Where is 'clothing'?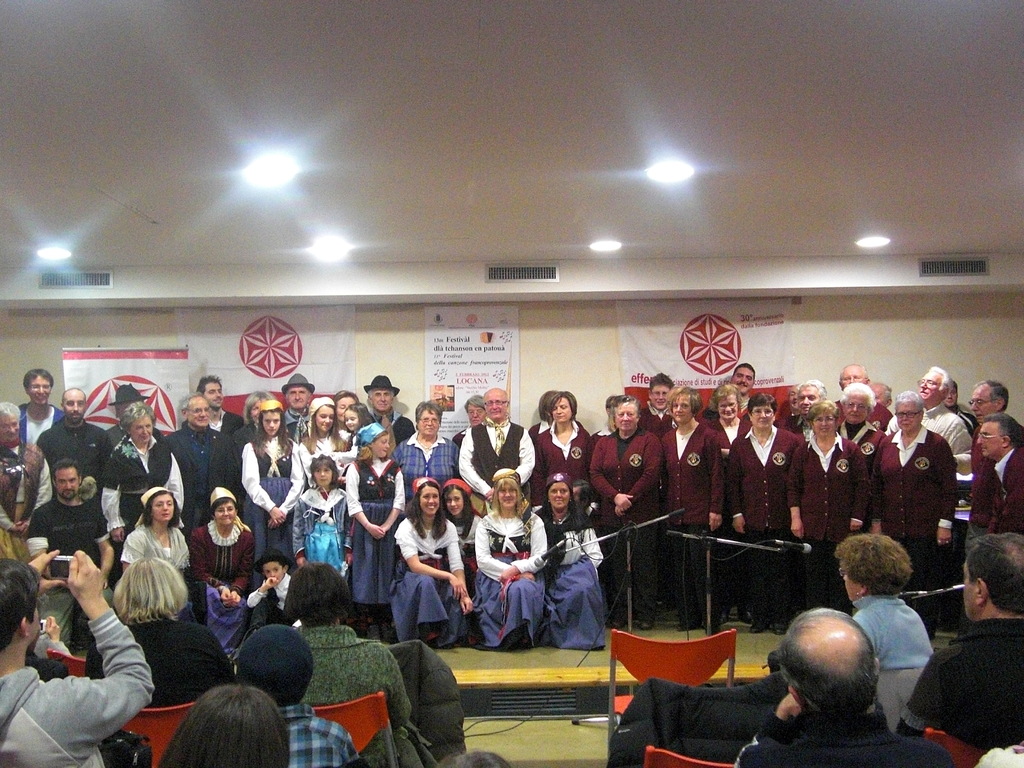
BBox(250, 569, 288, 630).
